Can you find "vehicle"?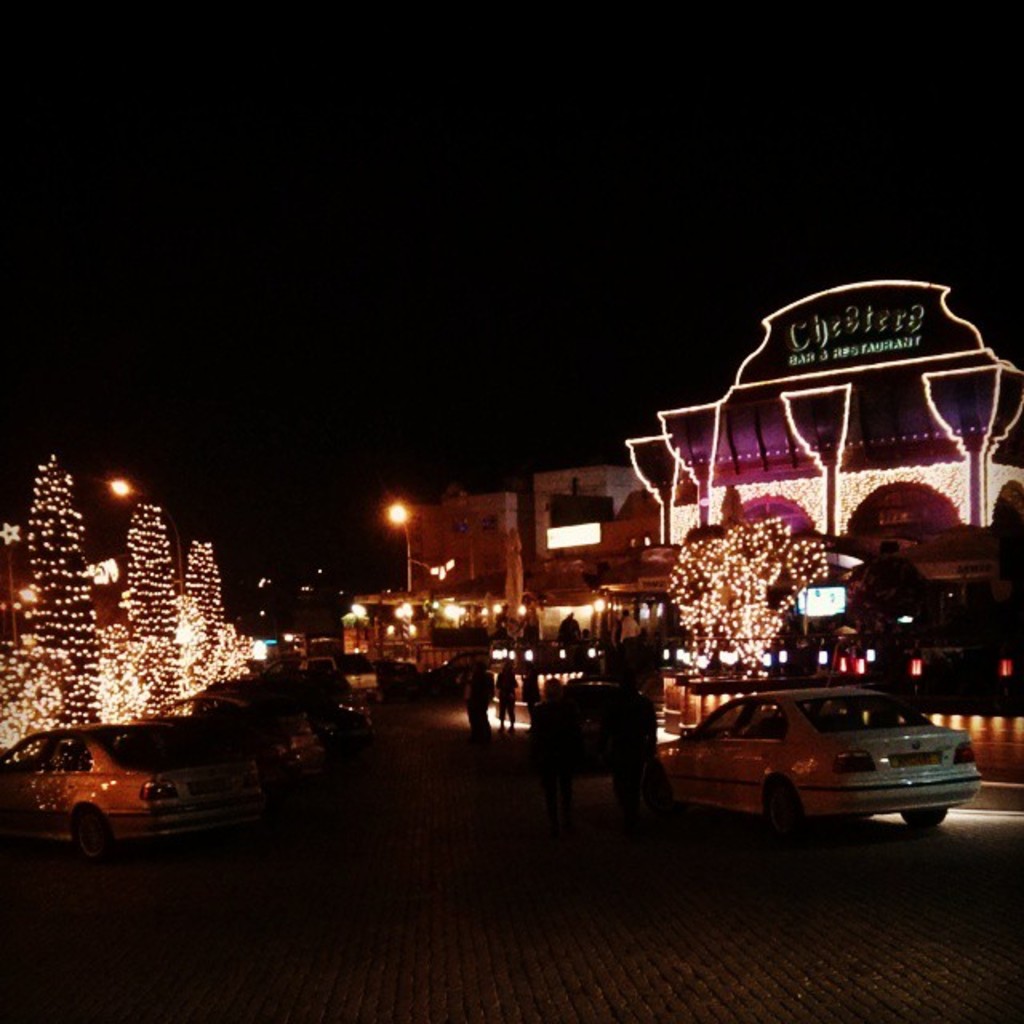
Yes, bounding box: <box>269,670,374,734</box>.
